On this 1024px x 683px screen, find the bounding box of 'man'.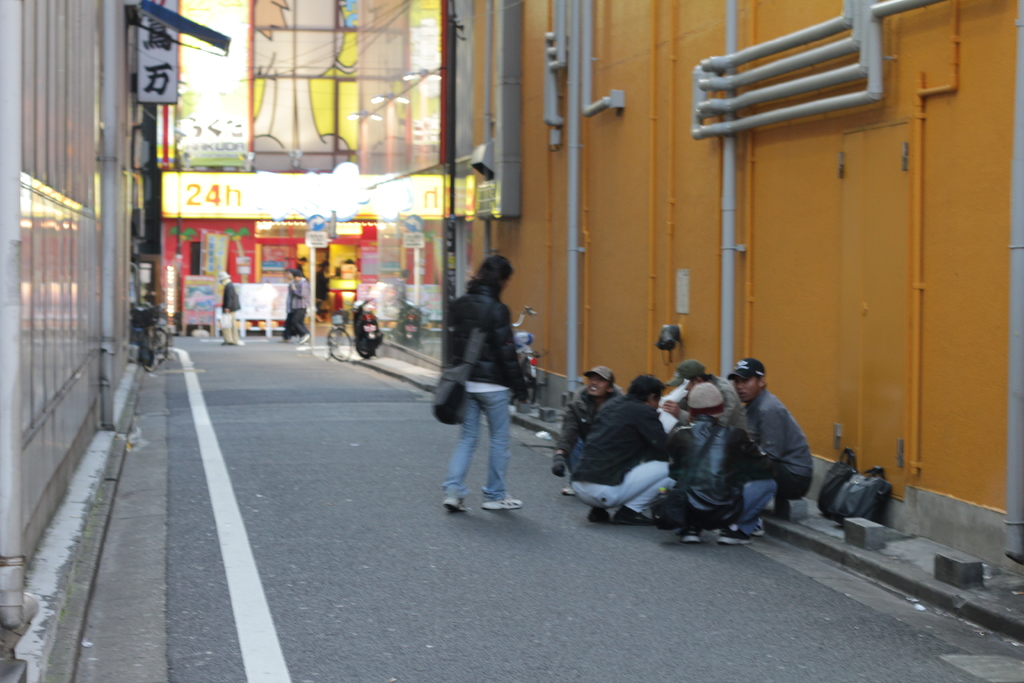
Bounding box: x1=552 y1=365 x2=628 y2=502.
